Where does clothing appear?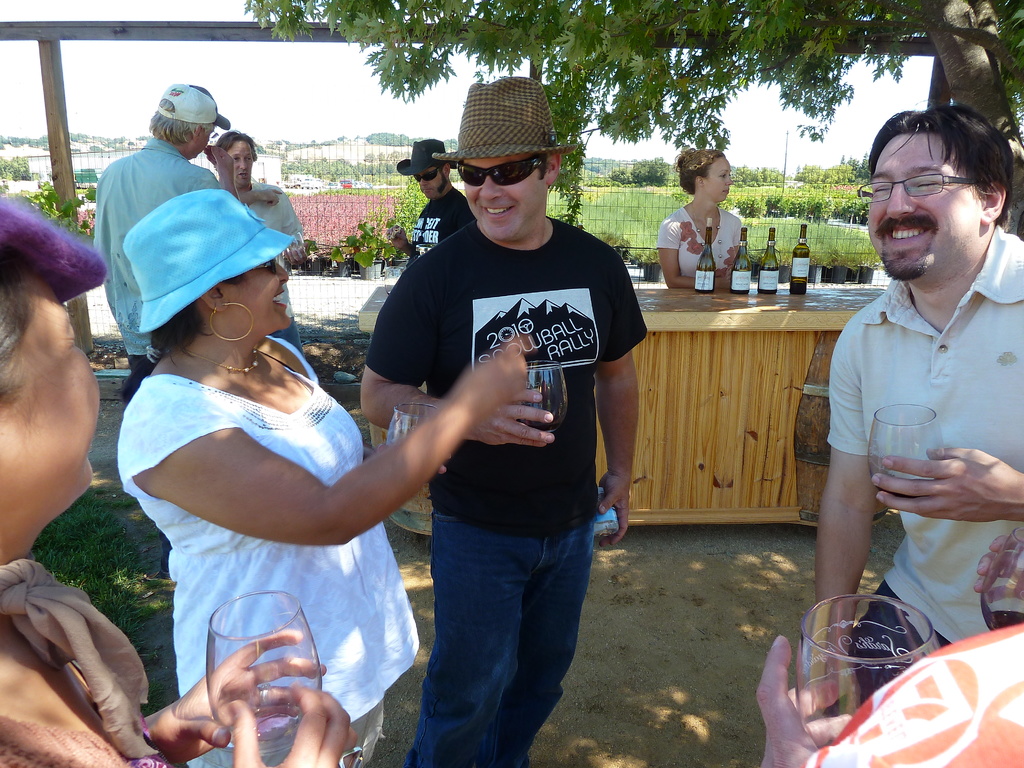
Appears at box(691, 192, 749, 284).
